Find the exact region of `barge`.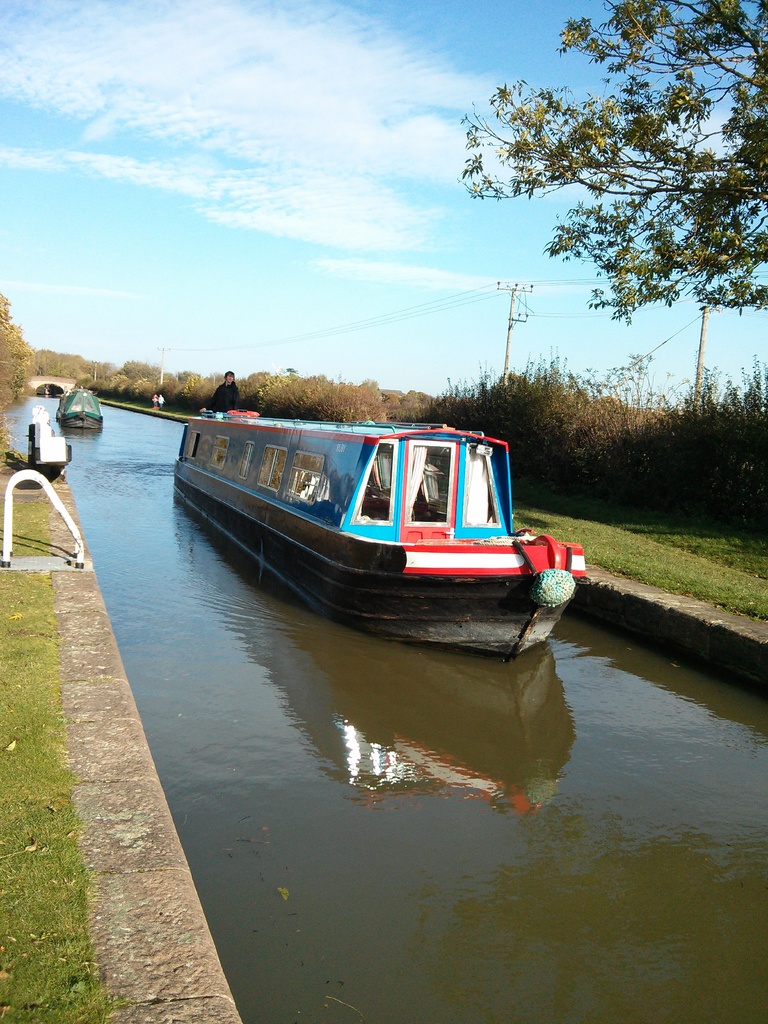
Exact region: <bbox>55, 386, 104, 431</bbox>.
